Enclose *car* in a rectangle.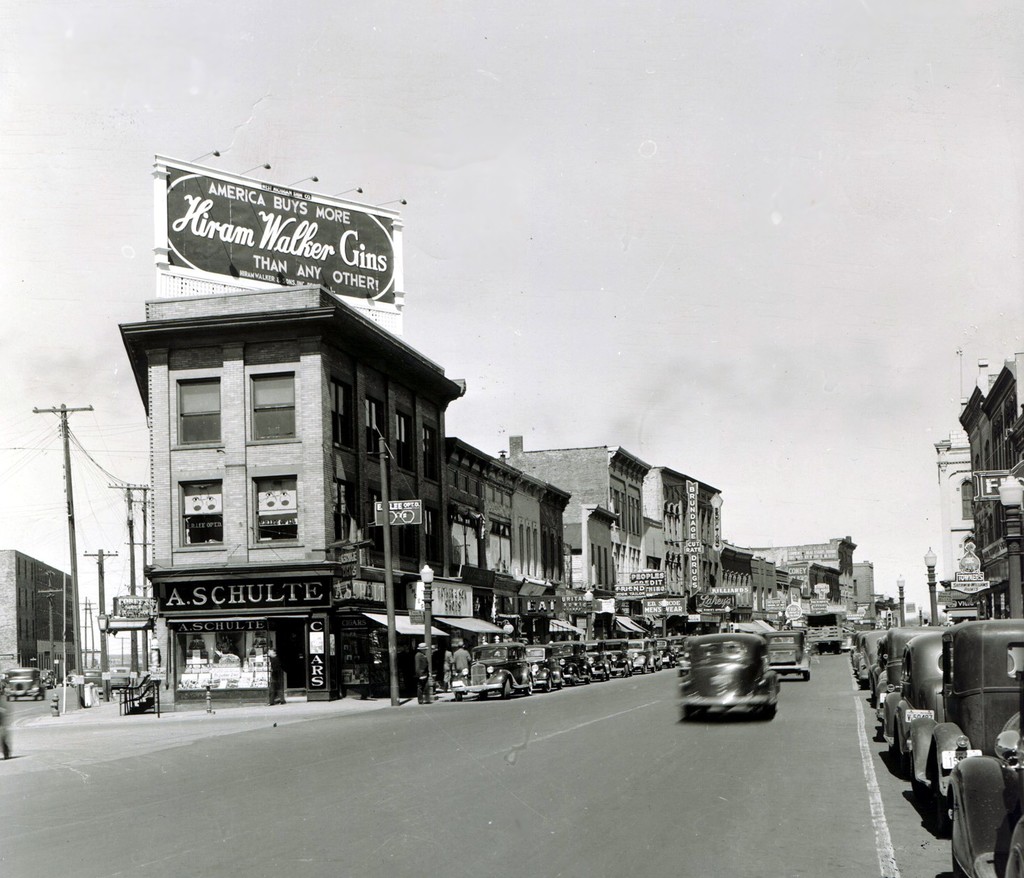
765/631/809/680.
